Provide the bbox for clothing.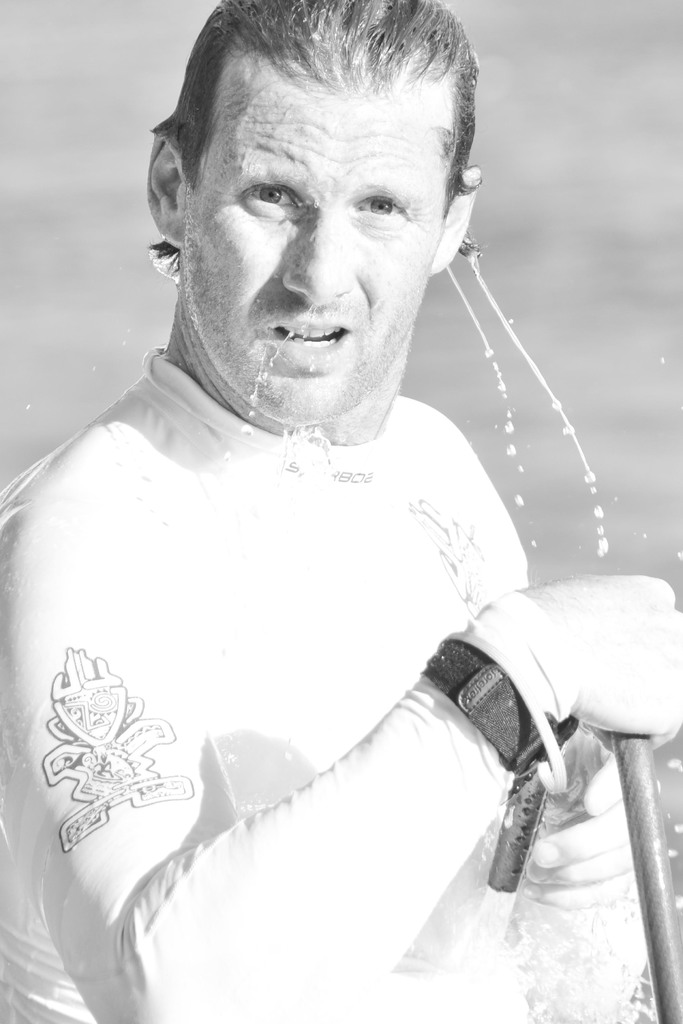
crop(0, 344, 645, 1023).
